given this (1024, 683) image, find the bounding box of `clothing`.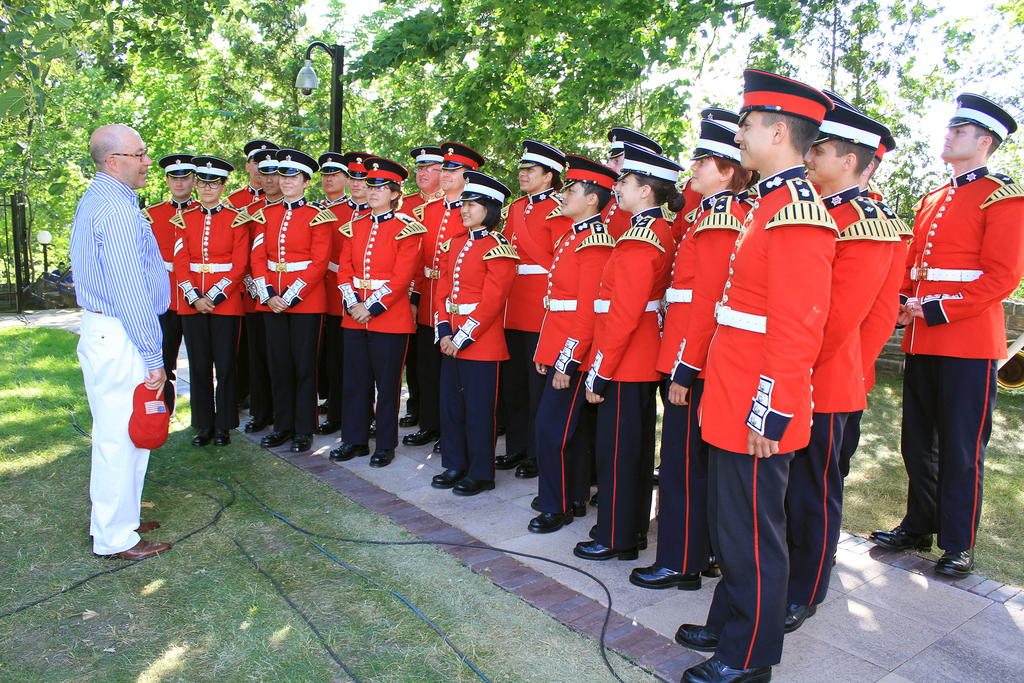
[65, 131, 179, 518].
